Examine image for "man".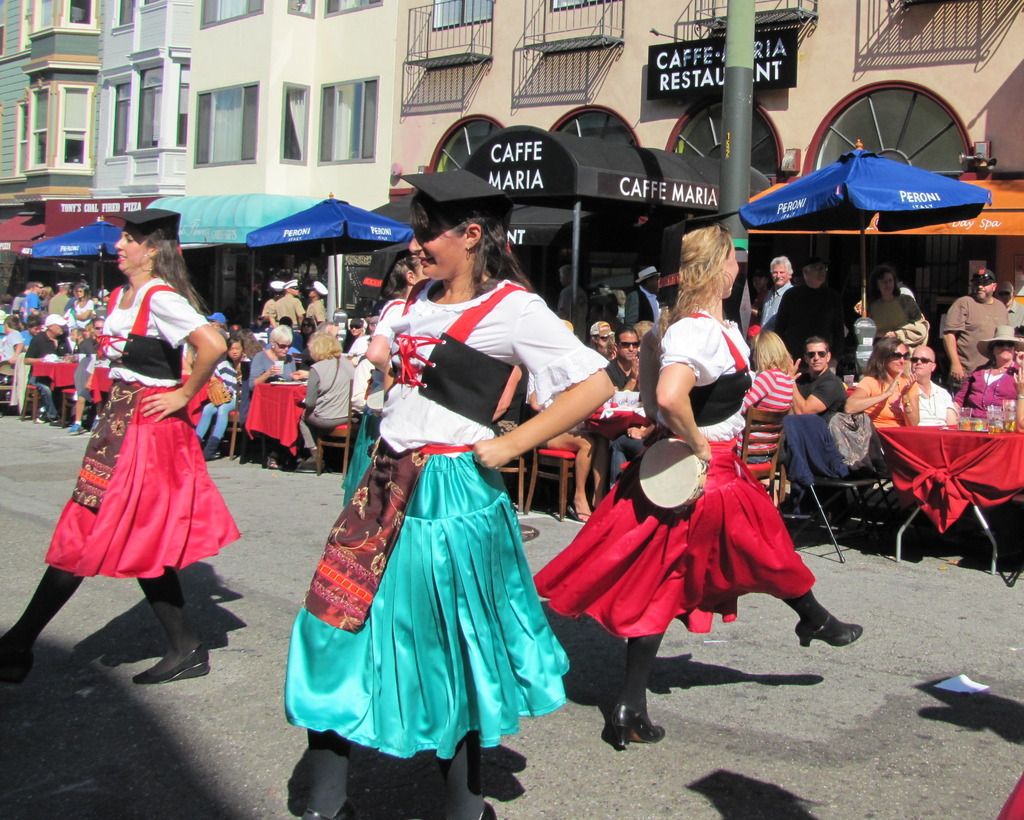
Examination result: region(780, 259, 859, 371).
